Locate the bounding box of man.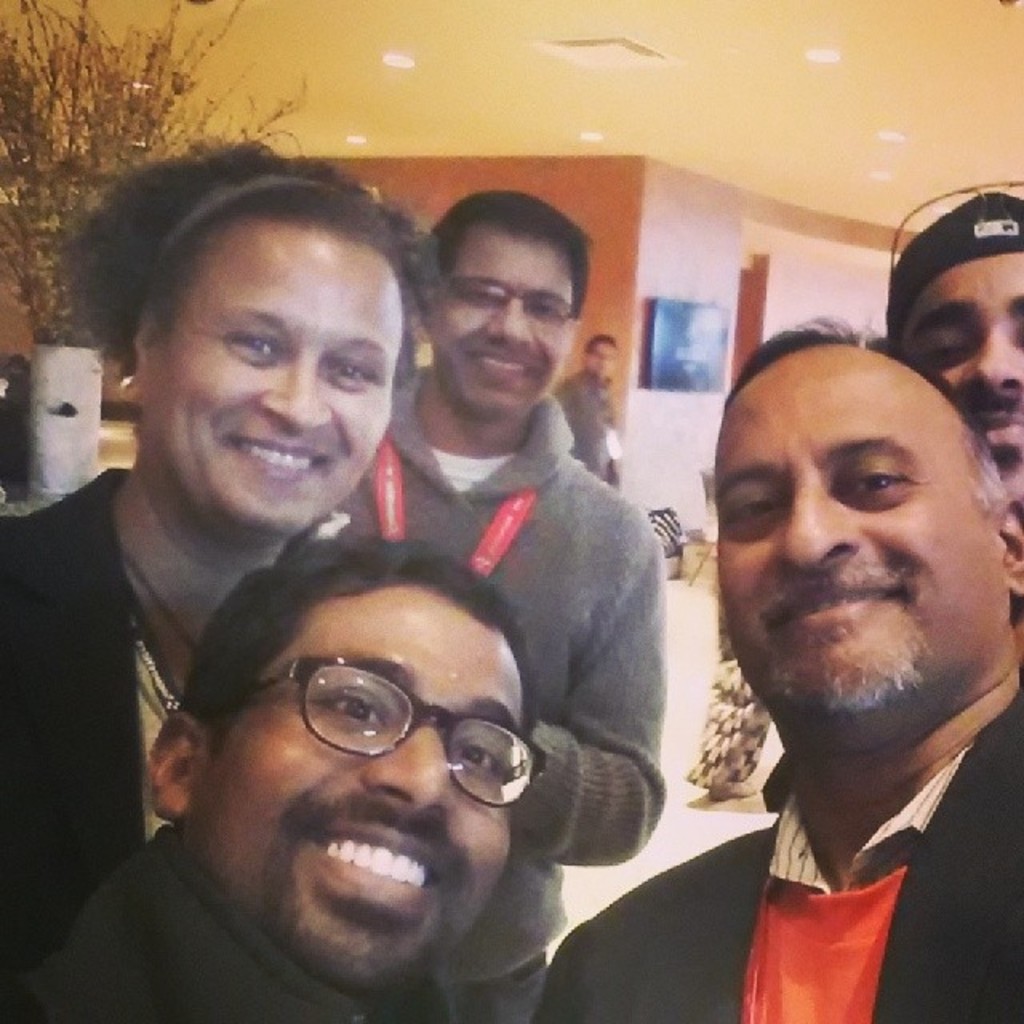
Bounding box: <bbox>866, 178, 1022, 506</bbox>.
